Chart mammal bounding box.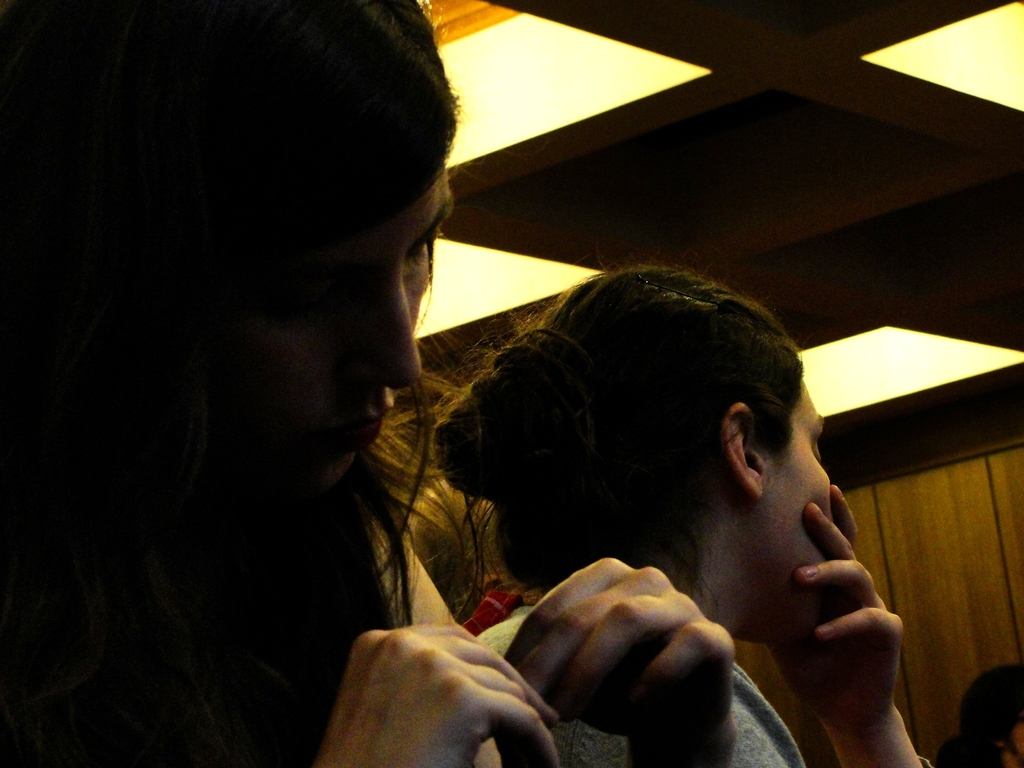
Charted: 408,254,967,767.
